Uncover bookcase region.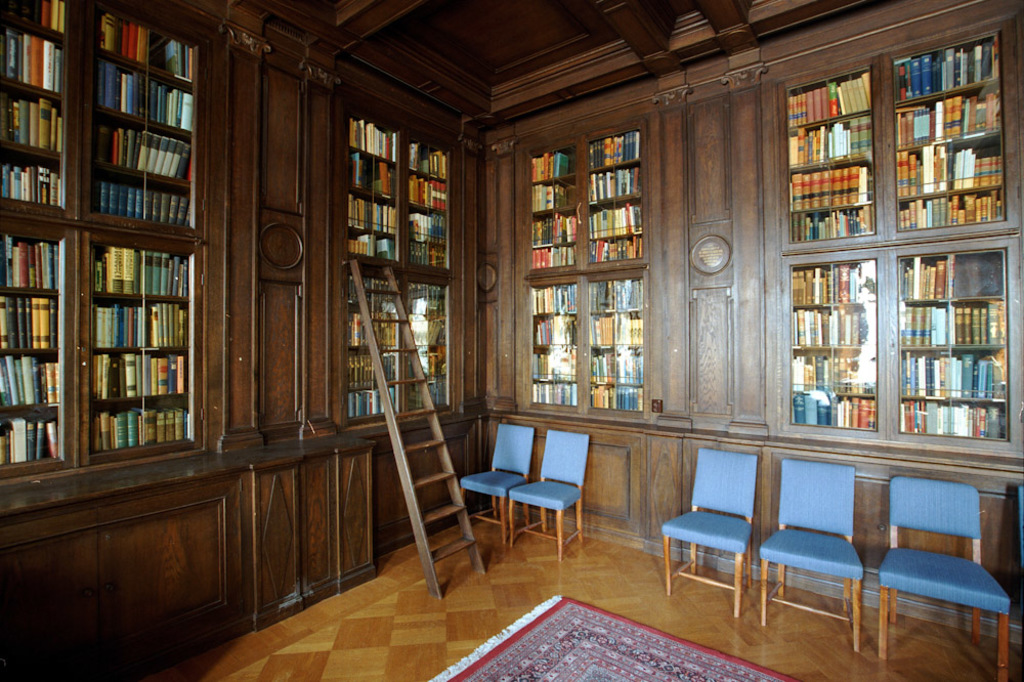
Uncovered: 0 0 230 523.
